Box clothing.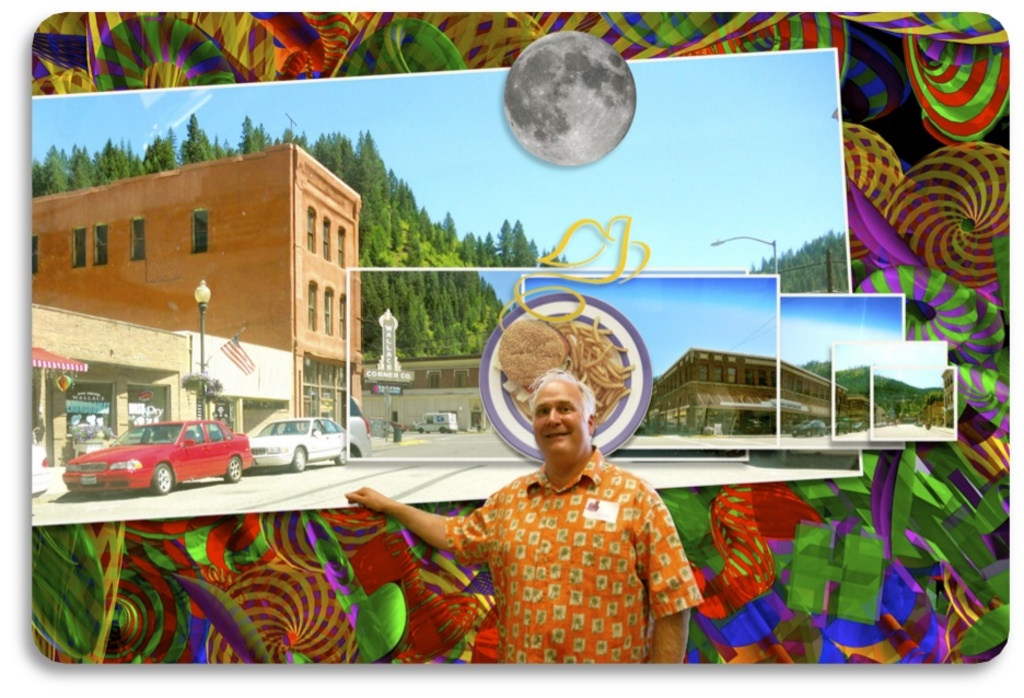
(left=421, top=452, right=696, bottom=680).
